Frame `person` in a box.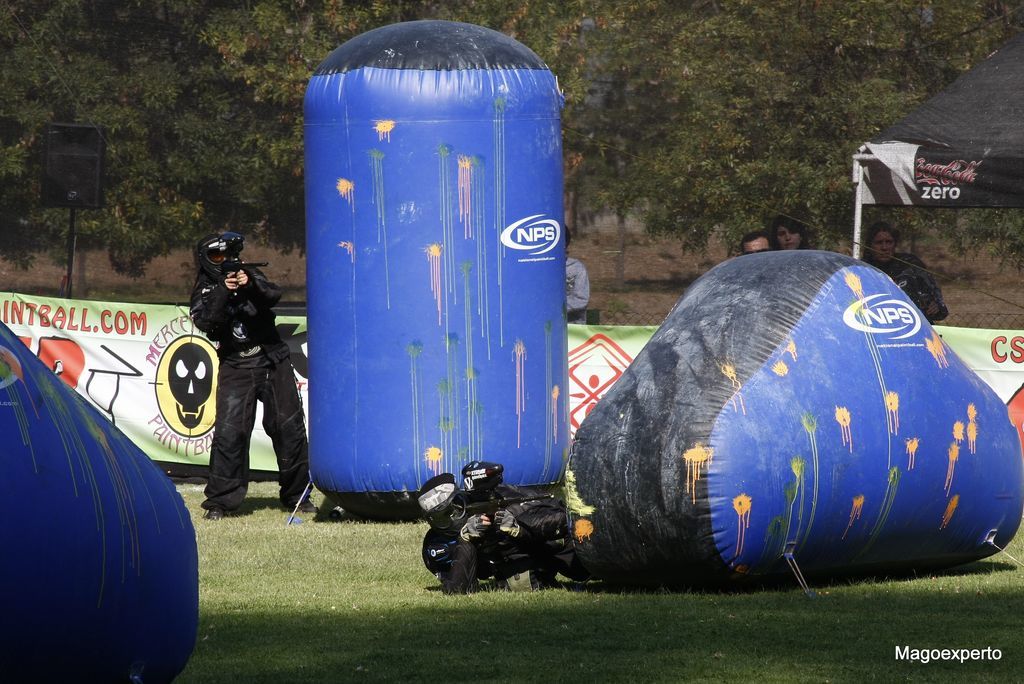
<region>731, 232, 768, 261</region>.
